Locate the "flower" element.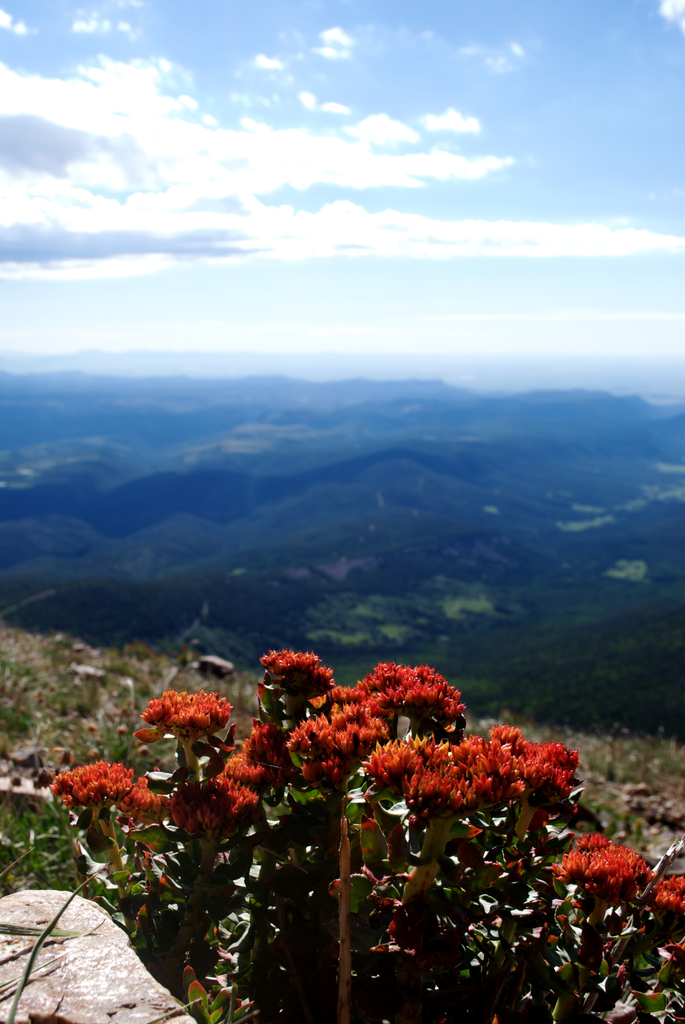
Element bbox: 52, 760, 126, 810.
